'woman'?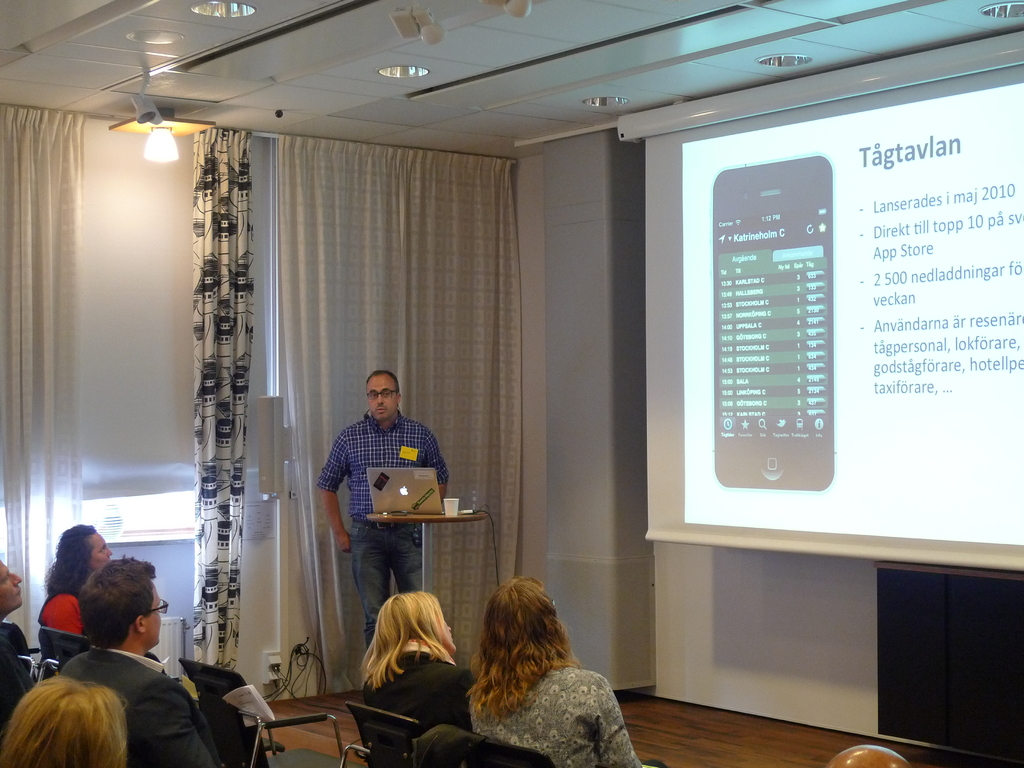
pyautogui.locateOnScreen(38, 525, 112, 637)
